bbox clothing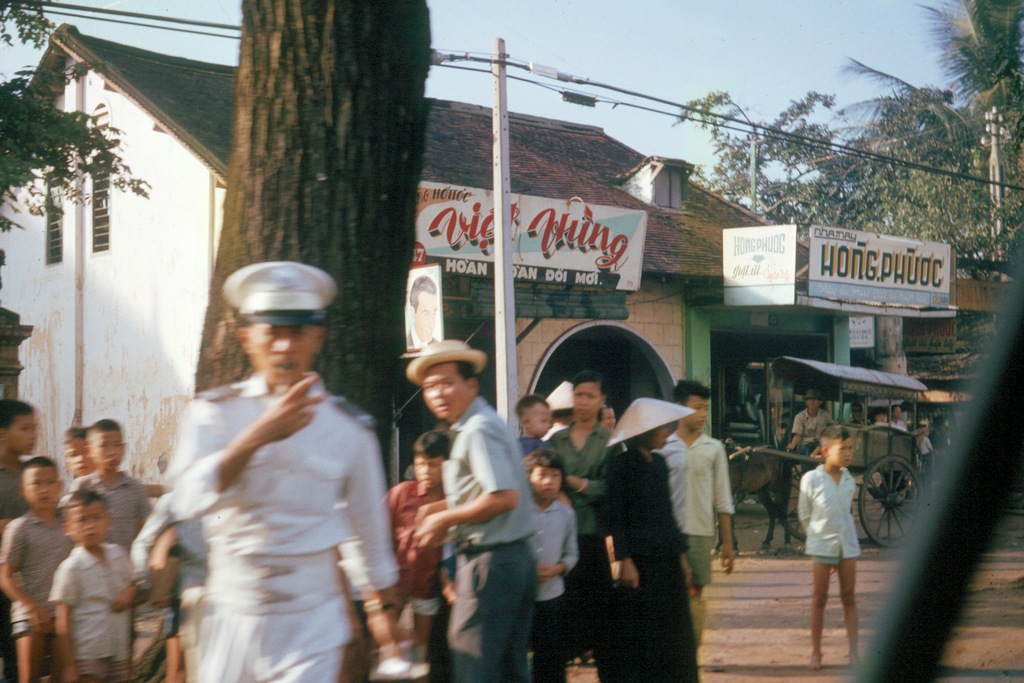
rect(429, 391, 535, 682)
